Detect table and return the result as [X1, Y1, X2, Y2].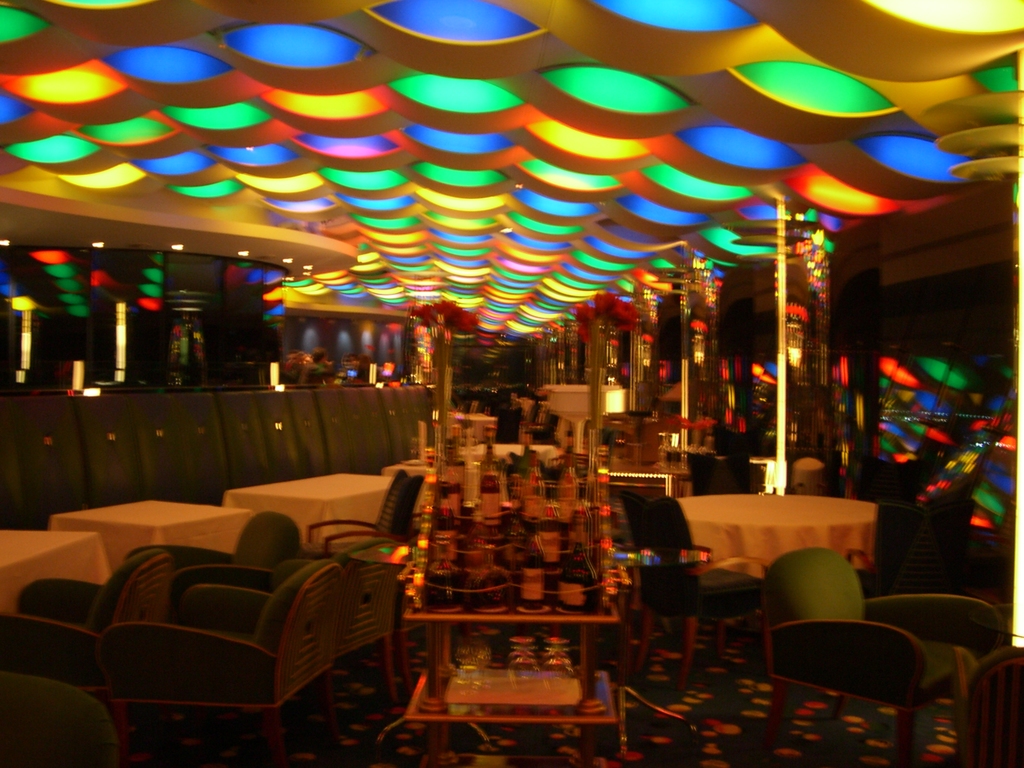
[468, 441, 553, 460].
